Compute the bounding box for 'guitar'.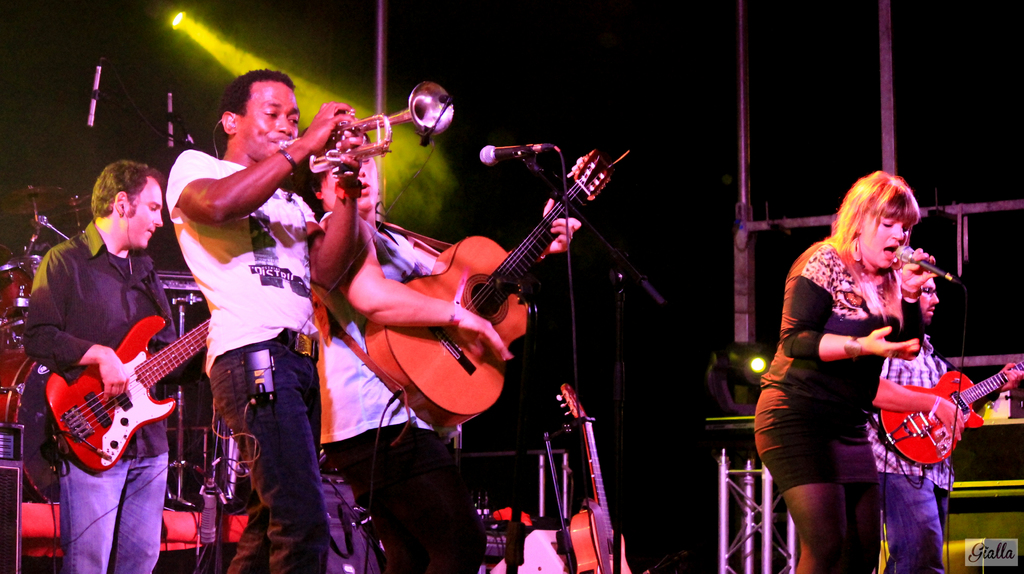
383,145,627,429.
